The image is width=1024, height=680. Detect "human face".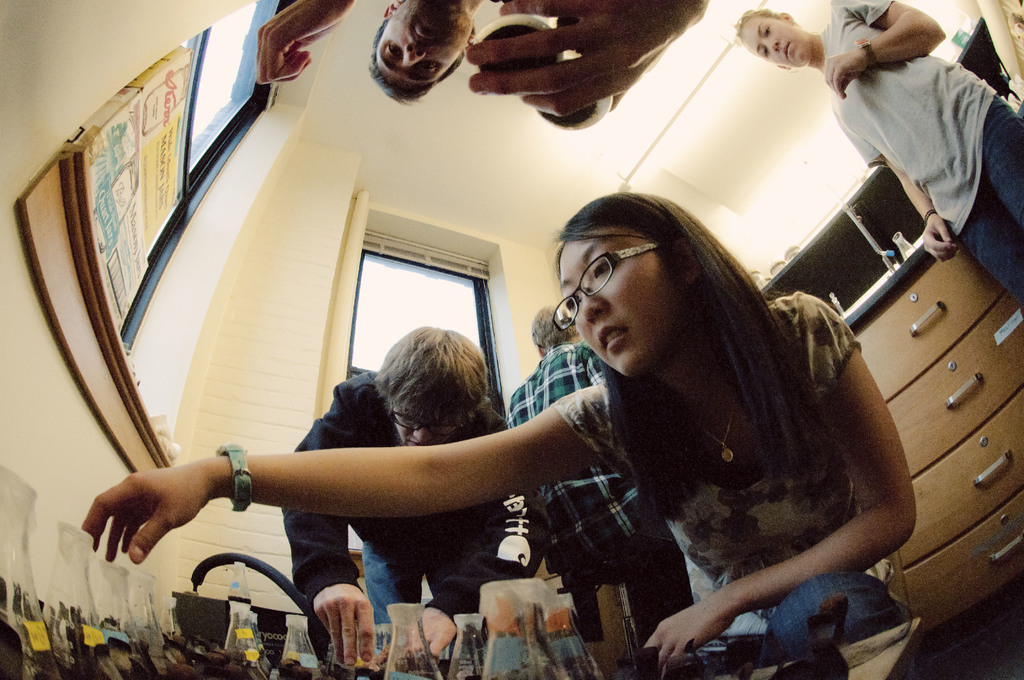
Detection: x1=378 y1=400 x2=483 y2=457.
